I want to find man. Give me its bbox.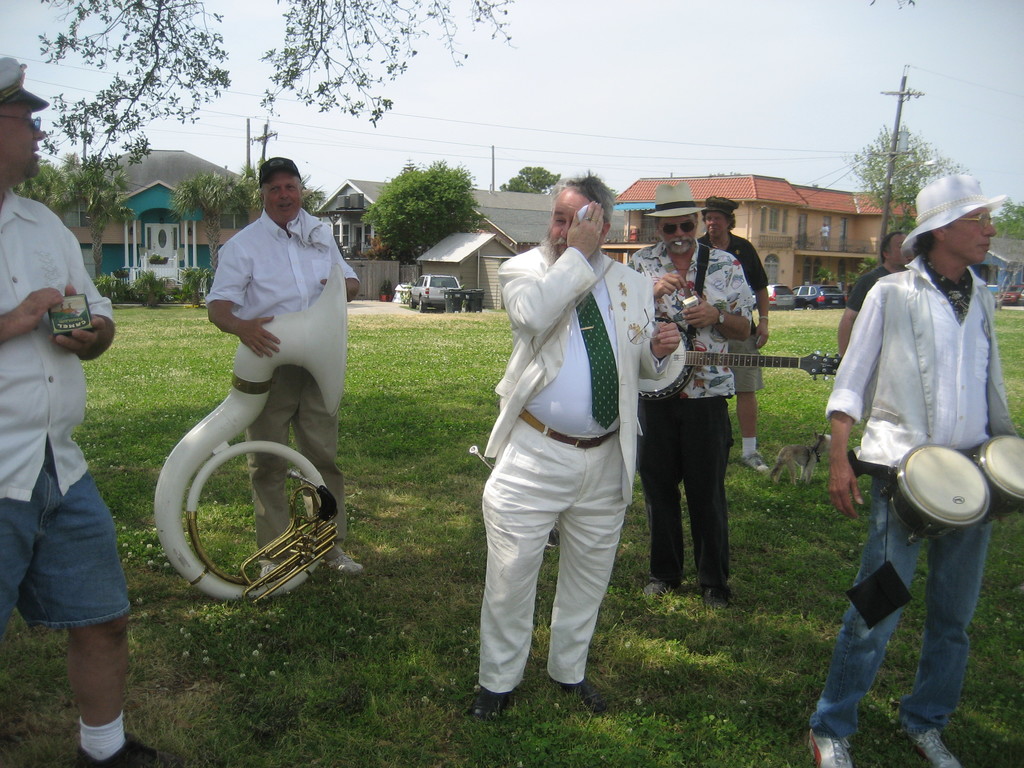
pyautogui.locateOnScreen(472, 173, 684, 717).
